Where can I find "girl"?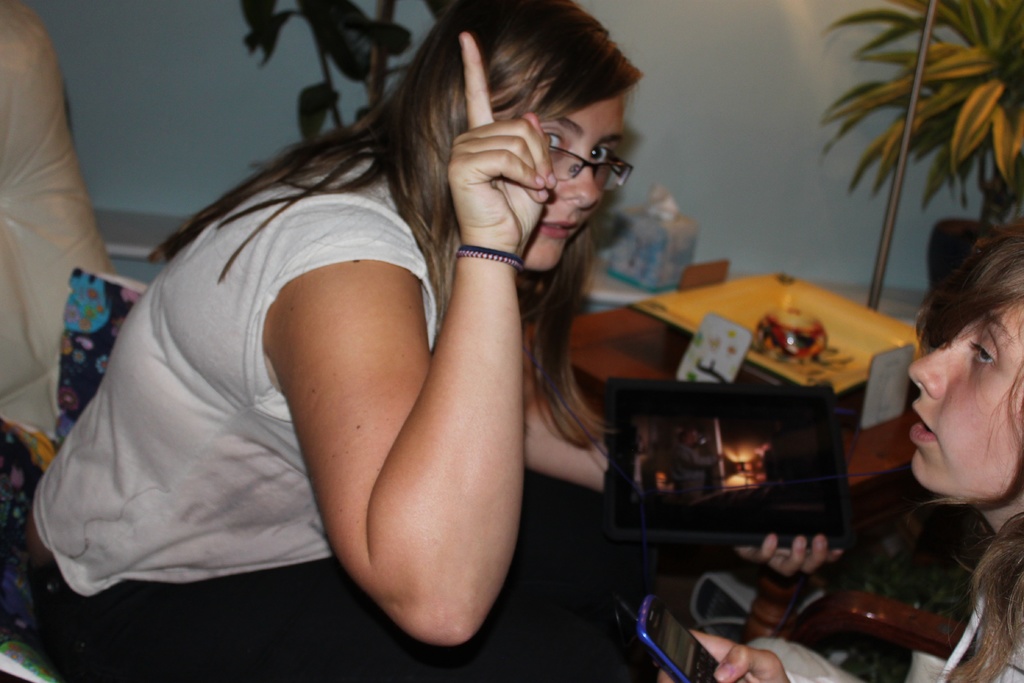
You can find it at [29,0,651,682].
